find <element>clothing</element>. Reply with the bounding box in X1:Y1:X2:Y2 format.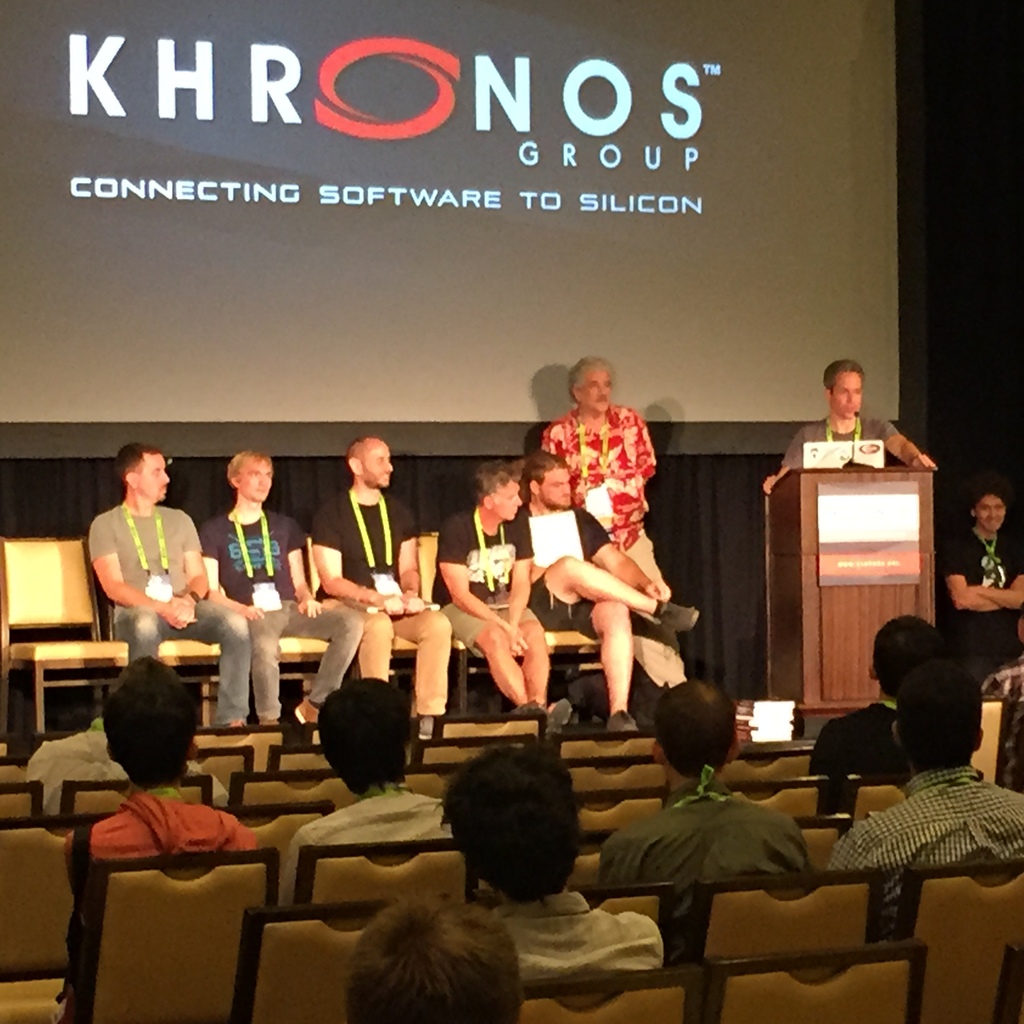
199:509:365:722.
